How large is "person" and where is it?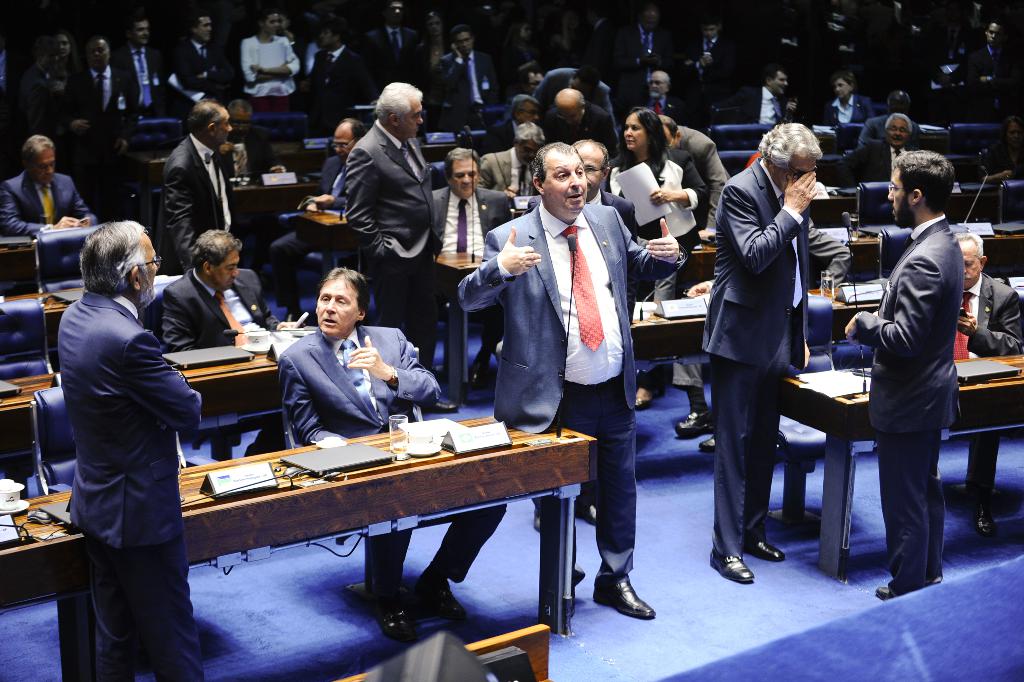
Bounding box: region(959, 17, 1004, 74).
